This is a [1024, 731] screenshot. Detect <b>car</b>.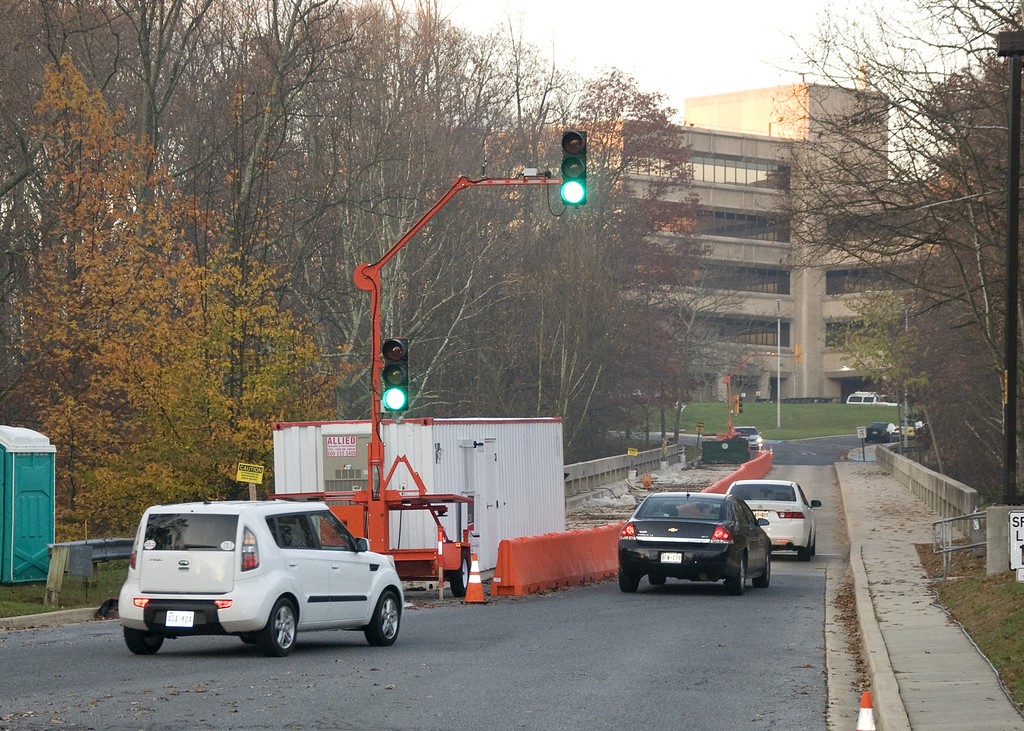
{"left": 733, "top": 427, "right": 763, "bottom": 449}.
